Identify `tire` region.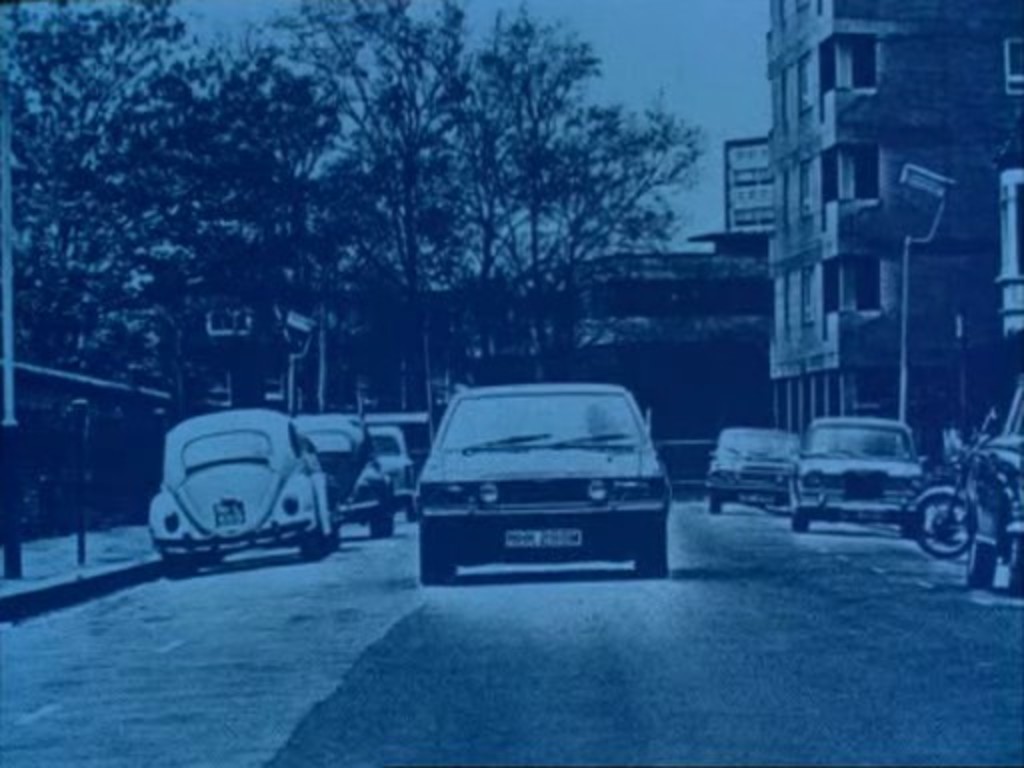
Region: detection(364, 490, 406, 540).
